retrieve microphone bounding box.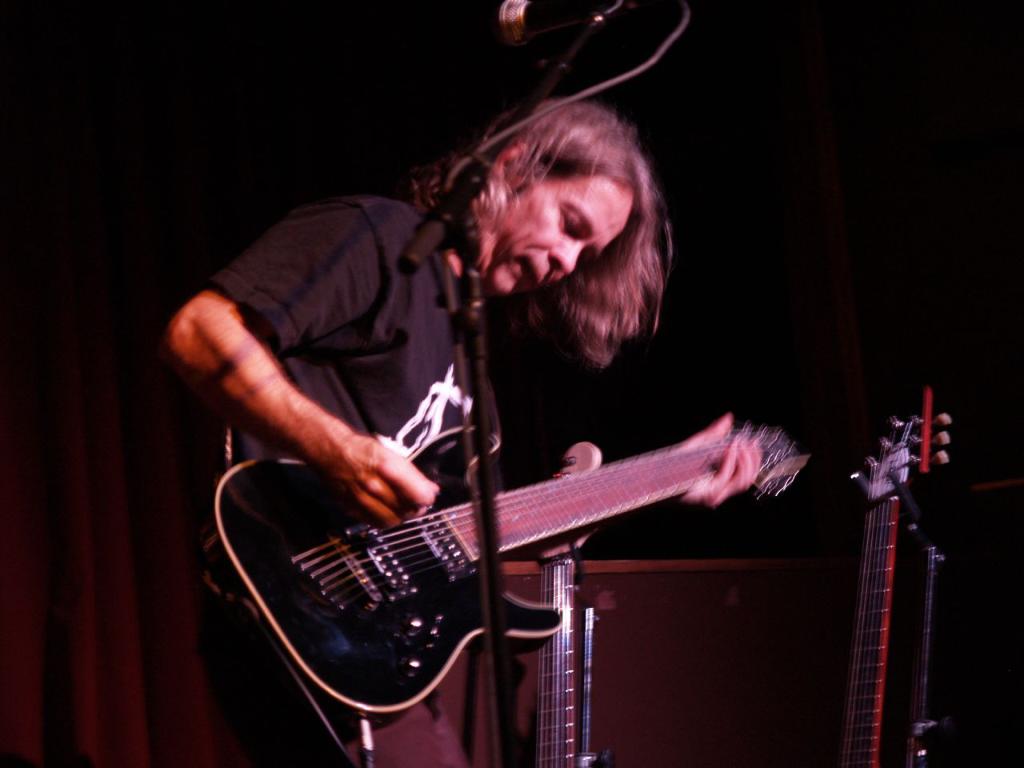
Bounding box: left=393, top=153, right=481, bottom=281.
